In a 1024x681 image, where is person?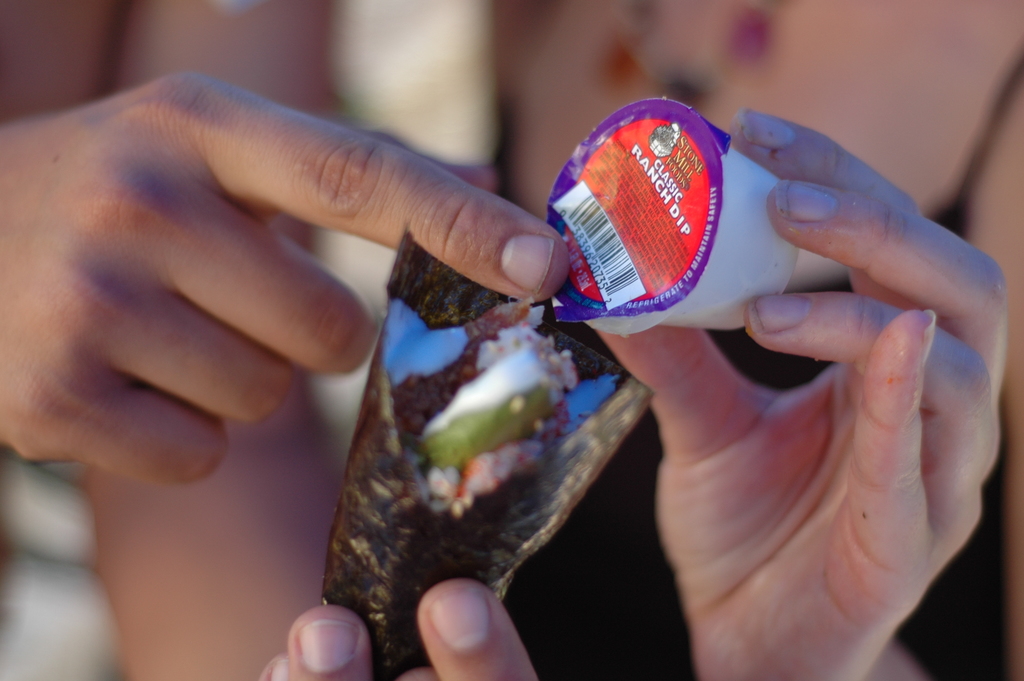
x1=518 y1=0 x2=1023 y2=679.
